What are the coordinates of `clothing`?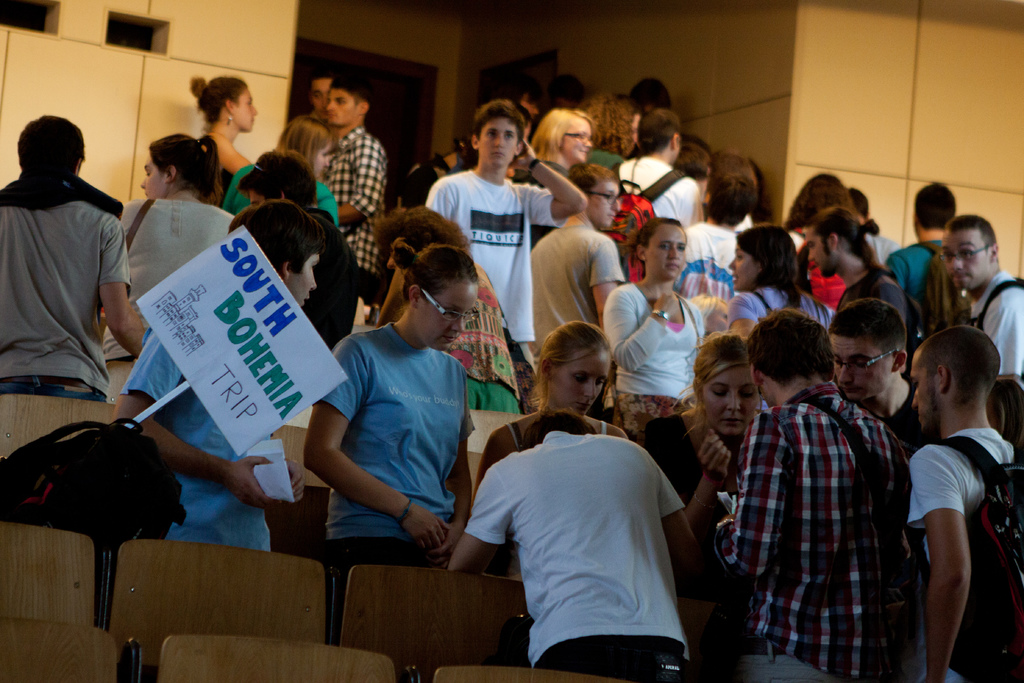
bbox(100, 192, 232, 364).
